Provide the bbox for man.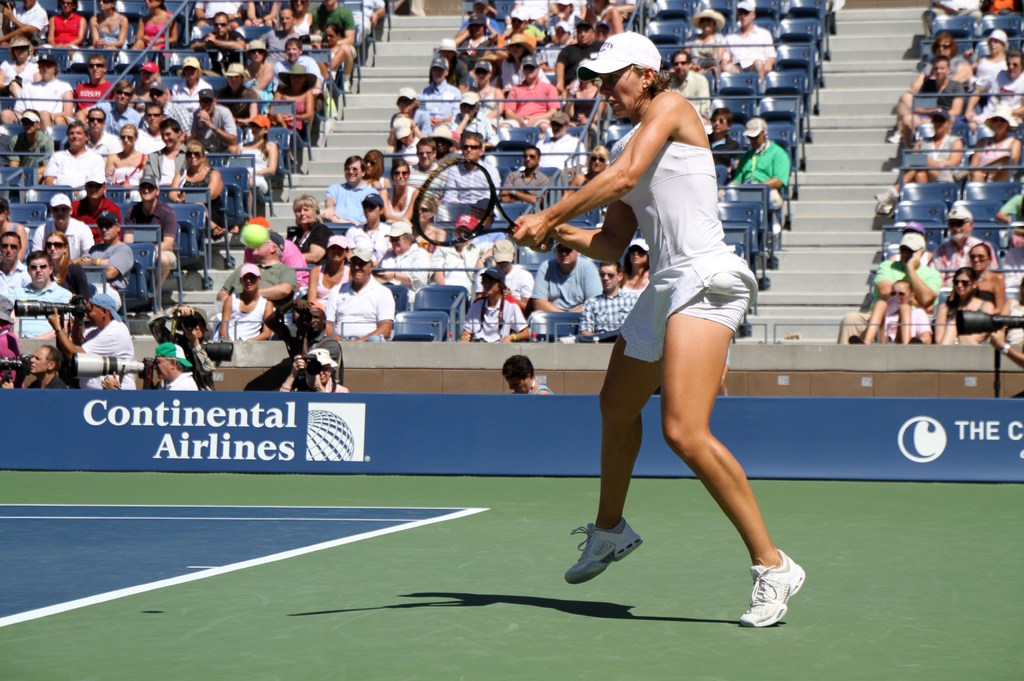
[x1=42, y1=118, x2=108, y2=188].
